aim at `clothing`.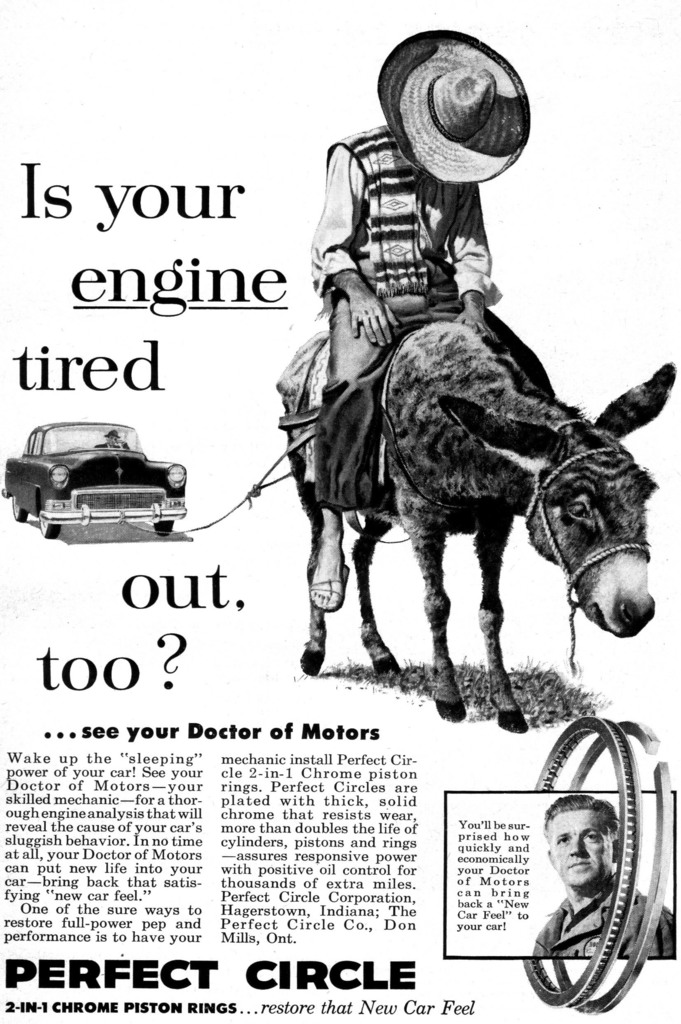
Aimed at x1=529 y1=877 x2=675 y2=956.
